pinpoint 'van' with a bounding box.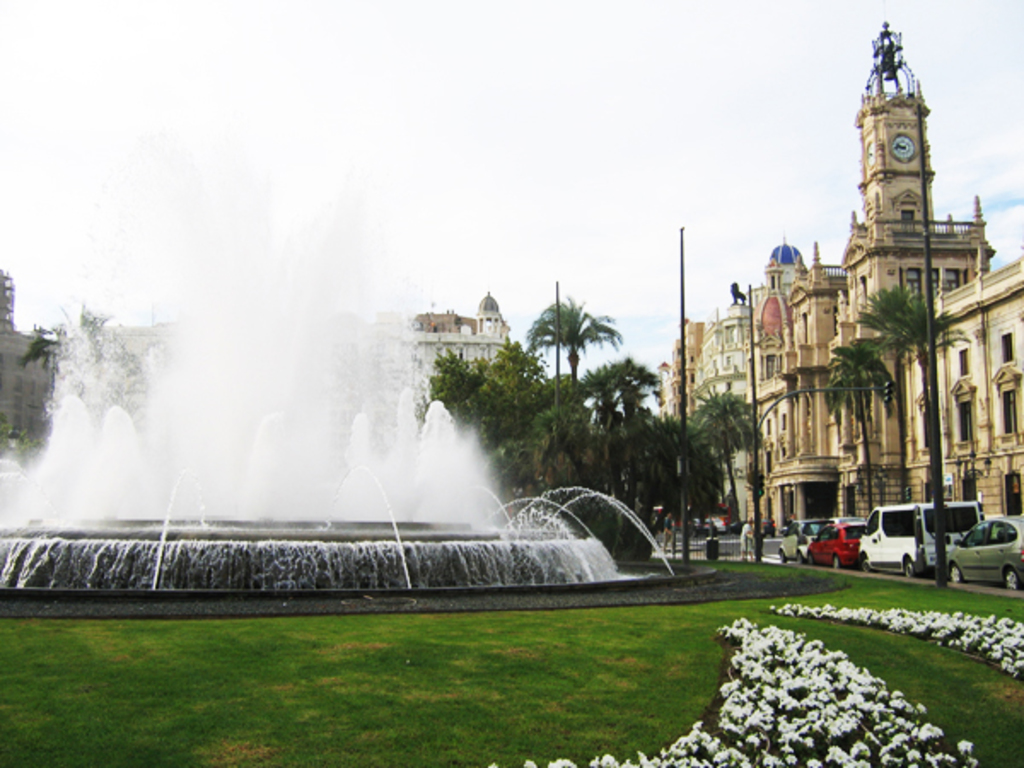
pyautogui.locateOnScreen(855, 498, 983, 582).
